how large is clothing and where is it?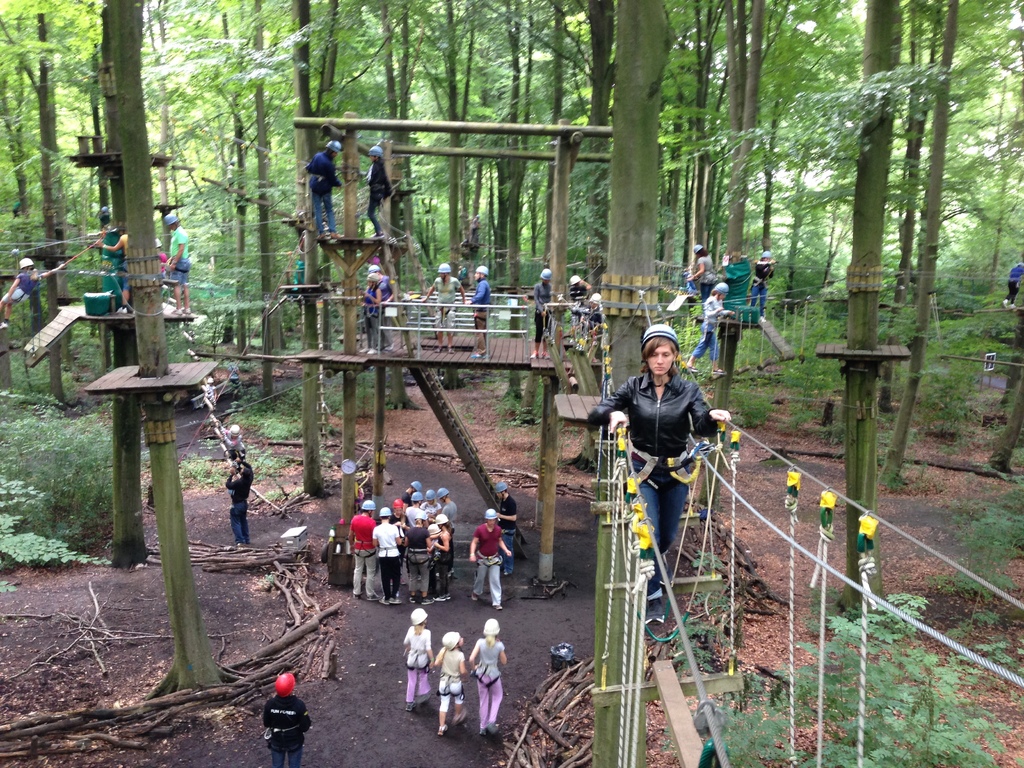
Bounding box: 437/644/468/710.
